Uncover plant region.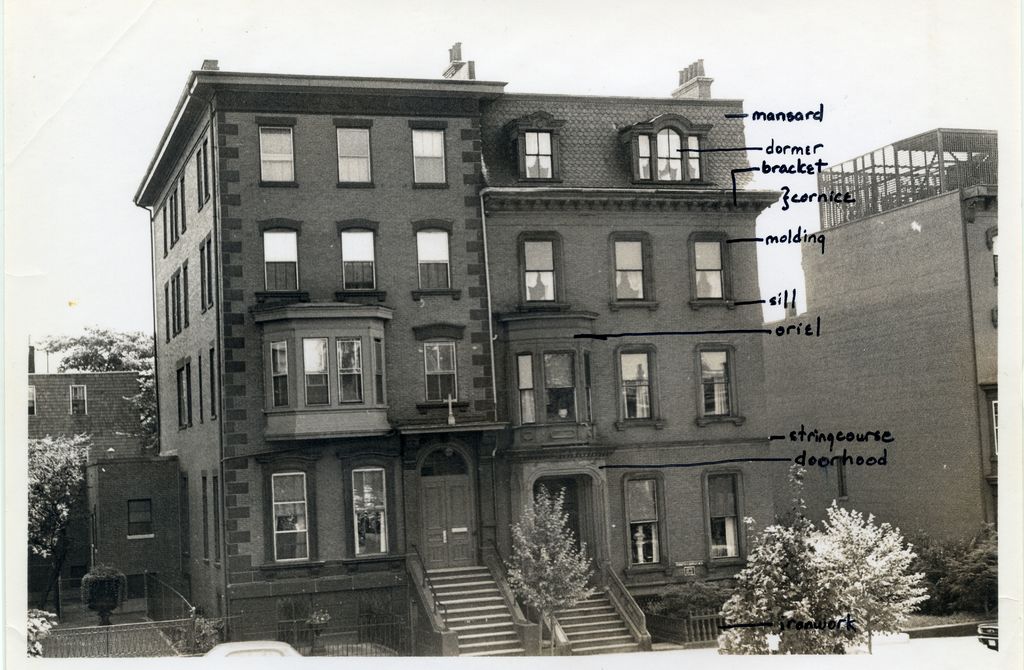
Uncovered: box(84, 559, 138, 618).
